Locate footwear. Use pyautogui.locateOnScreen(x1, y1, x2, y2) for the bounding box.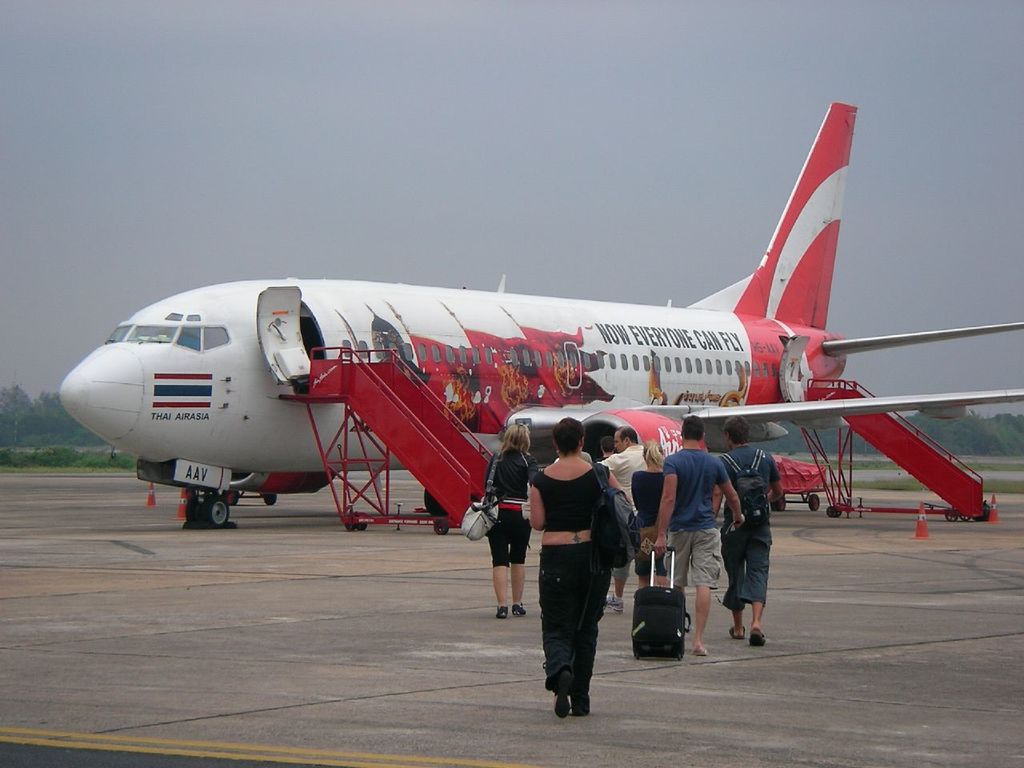
pyautogui.locateOnScreen(514, 604, 529, 616).
